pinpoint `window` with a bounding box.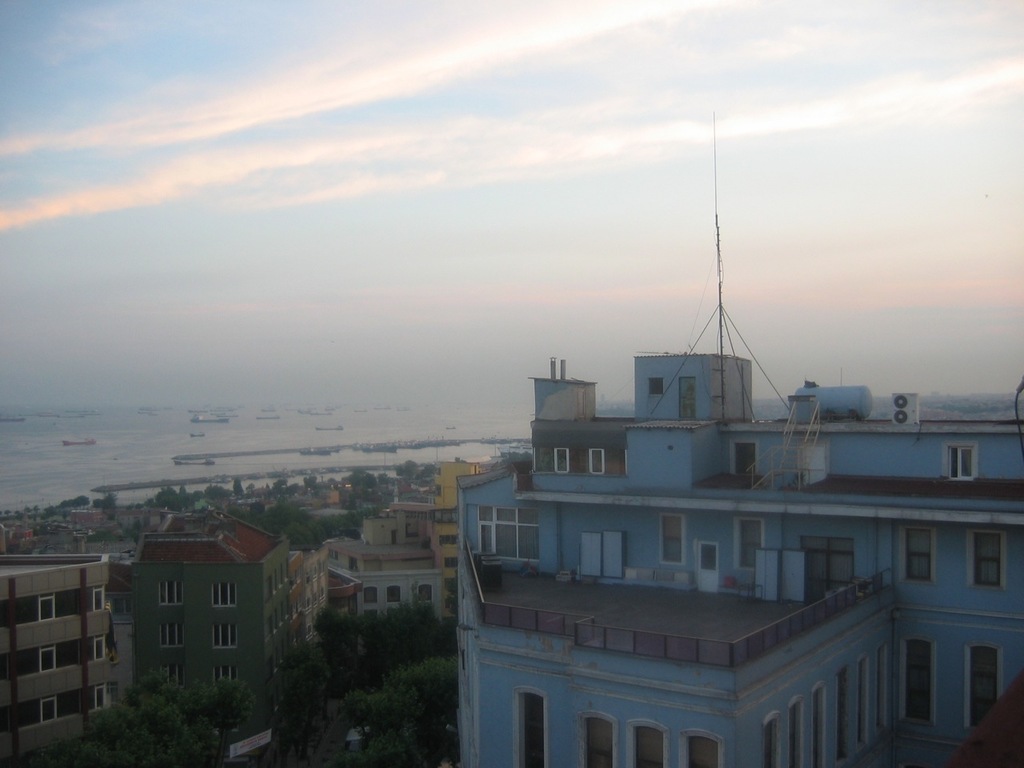
bbox=[38, 598, 54, 626].
